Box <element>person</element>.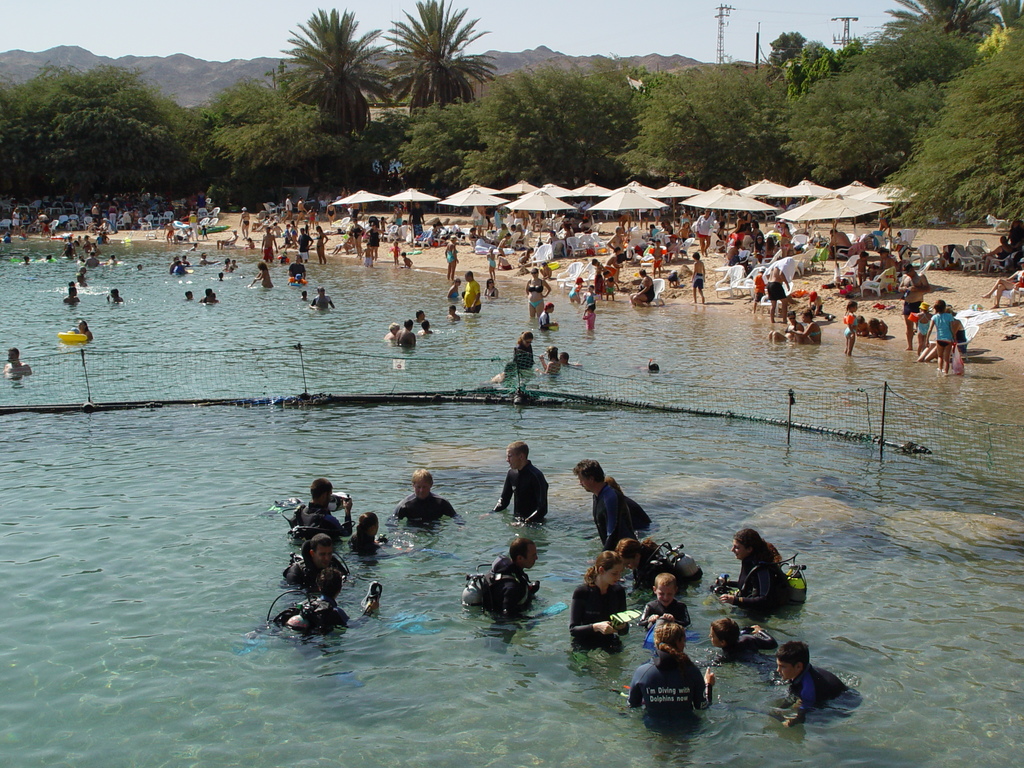
BBox(780, 220, 784, 257).
